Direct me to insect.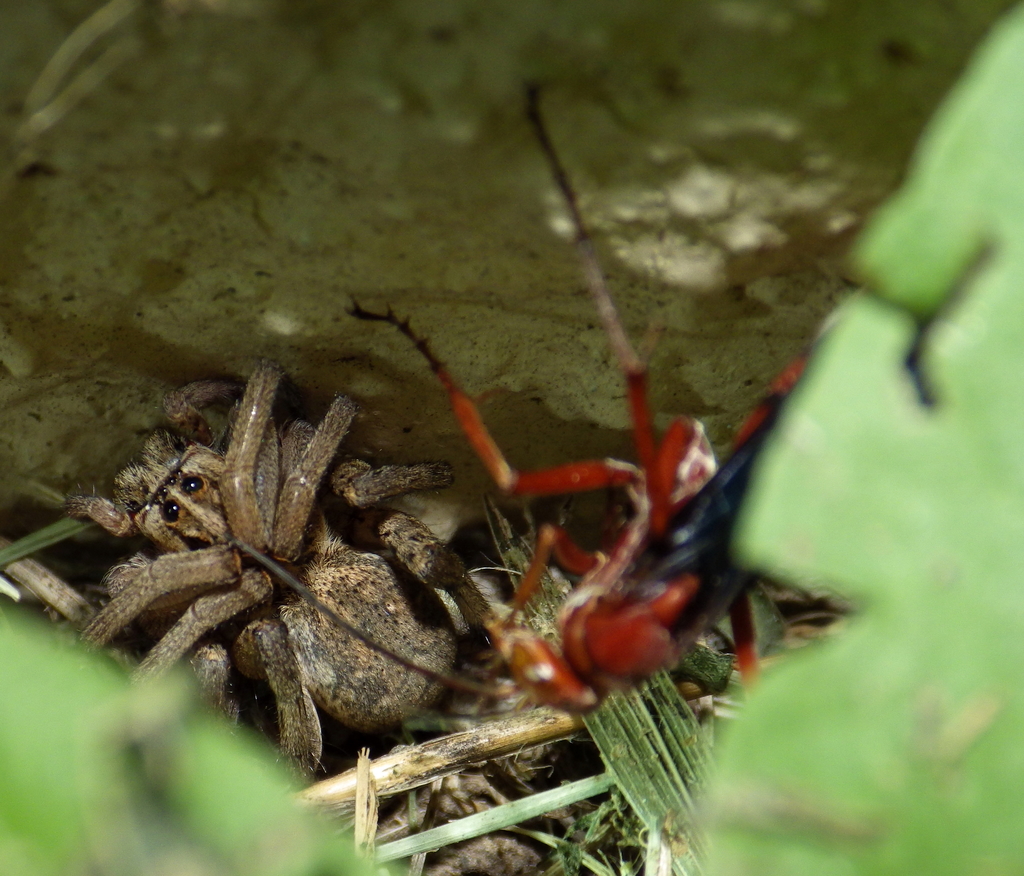
Direction: [47, 357, 504, 790].
